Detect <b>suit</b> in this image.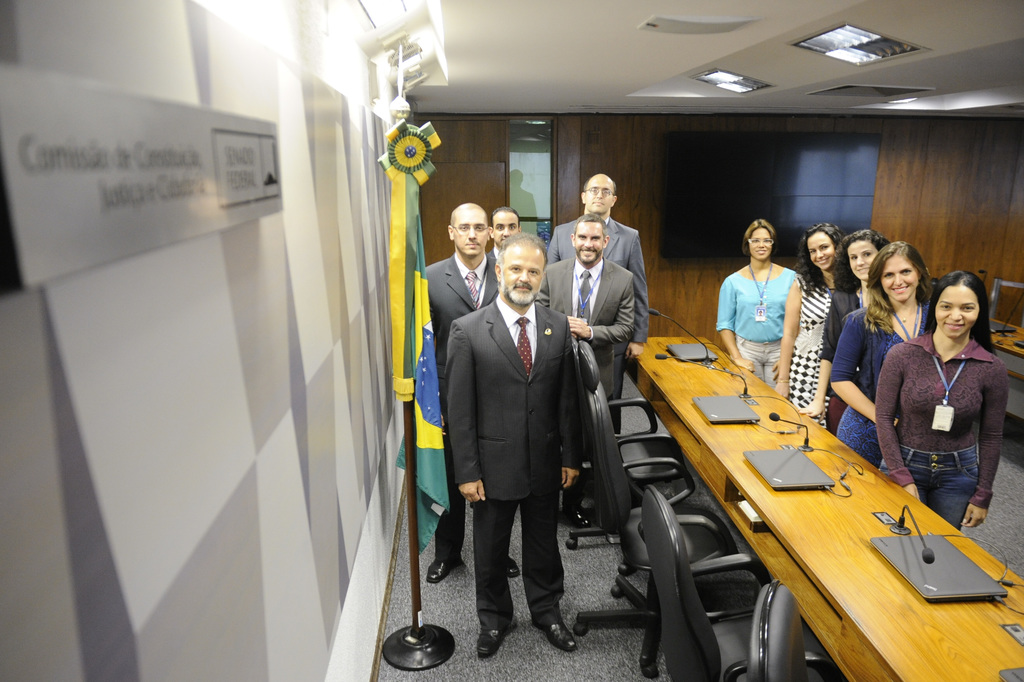
Detection: (x1=548, y1=215, x2=642, y2=363).
